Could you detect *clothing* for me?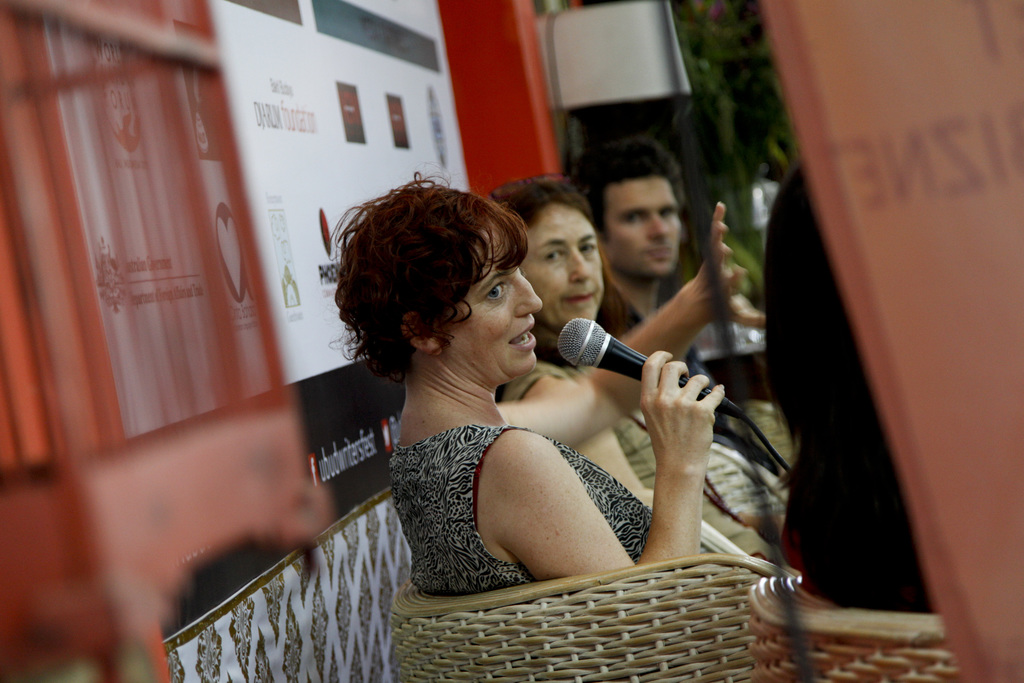
Detection result: [496,353,800,573].
